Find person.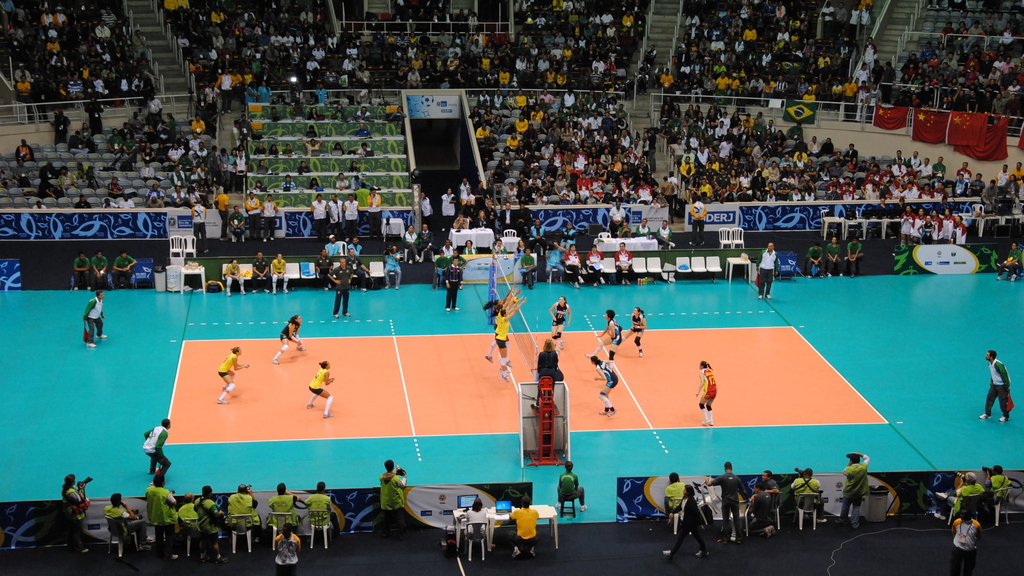
left=531, top=339, right=559, bottom=410.
